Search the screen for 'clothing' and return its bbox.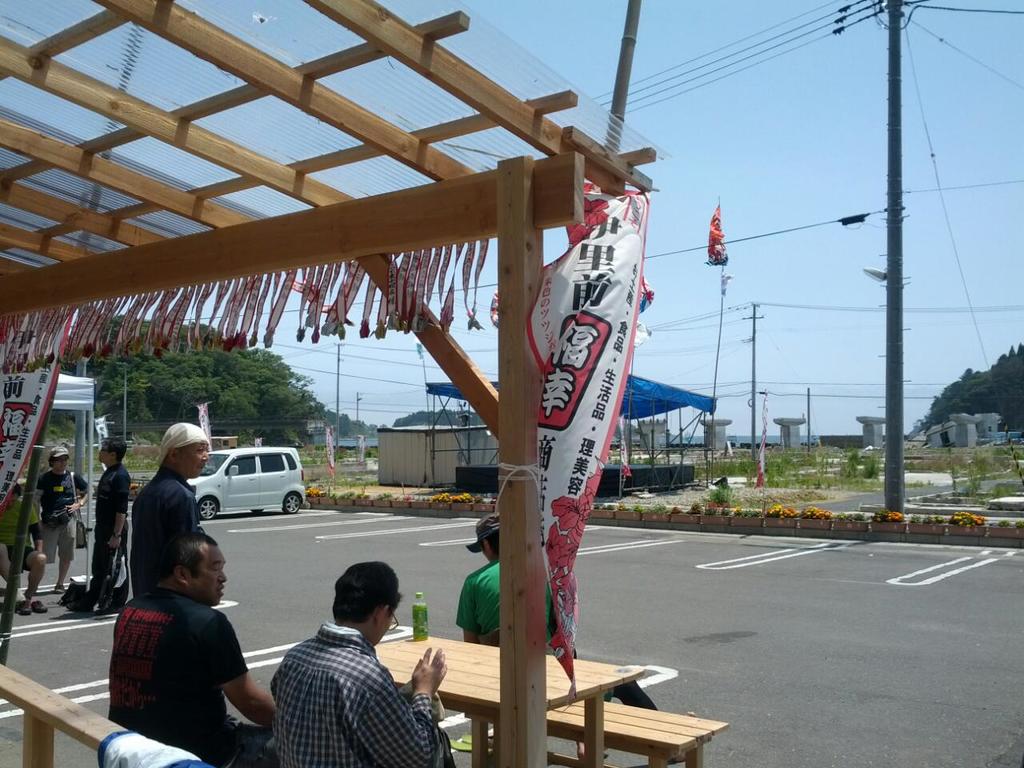
Found: [x1=0, y1=486, x2=52, y2=580].
